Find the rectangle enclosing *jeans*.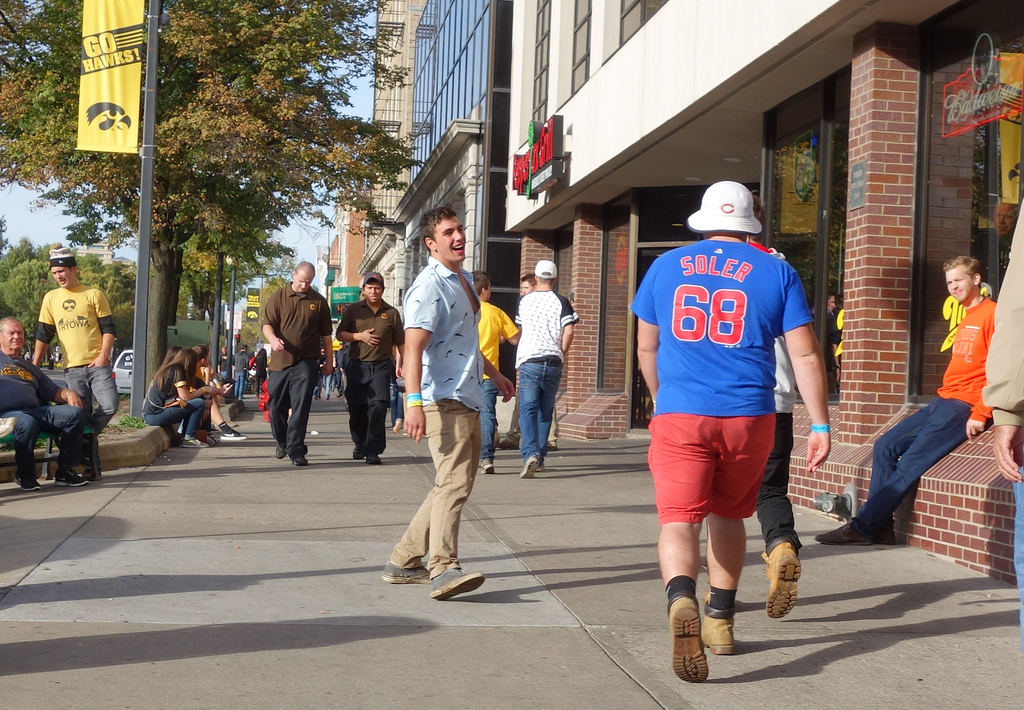
(852,393,994,544).
